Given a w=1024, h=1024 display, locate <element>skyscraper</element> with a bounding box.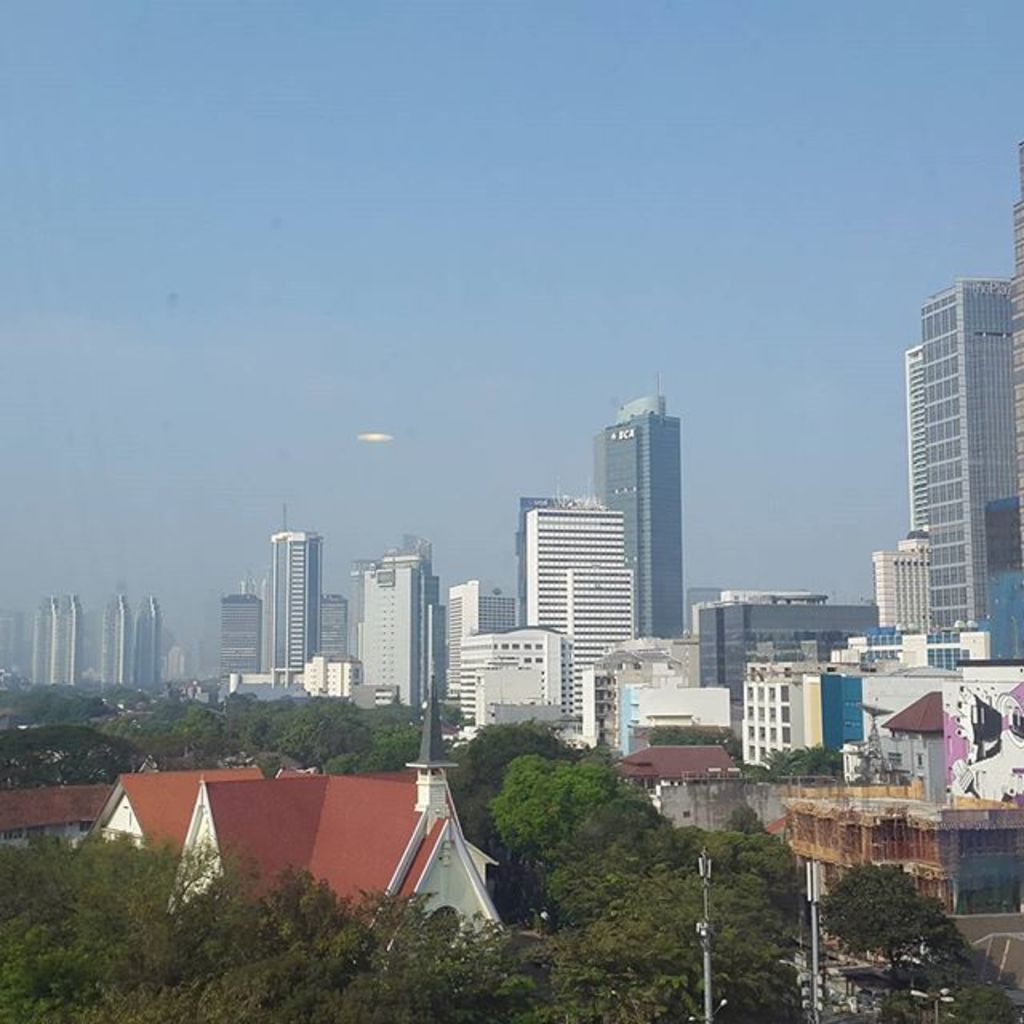
Located: (186,507,285,707).
